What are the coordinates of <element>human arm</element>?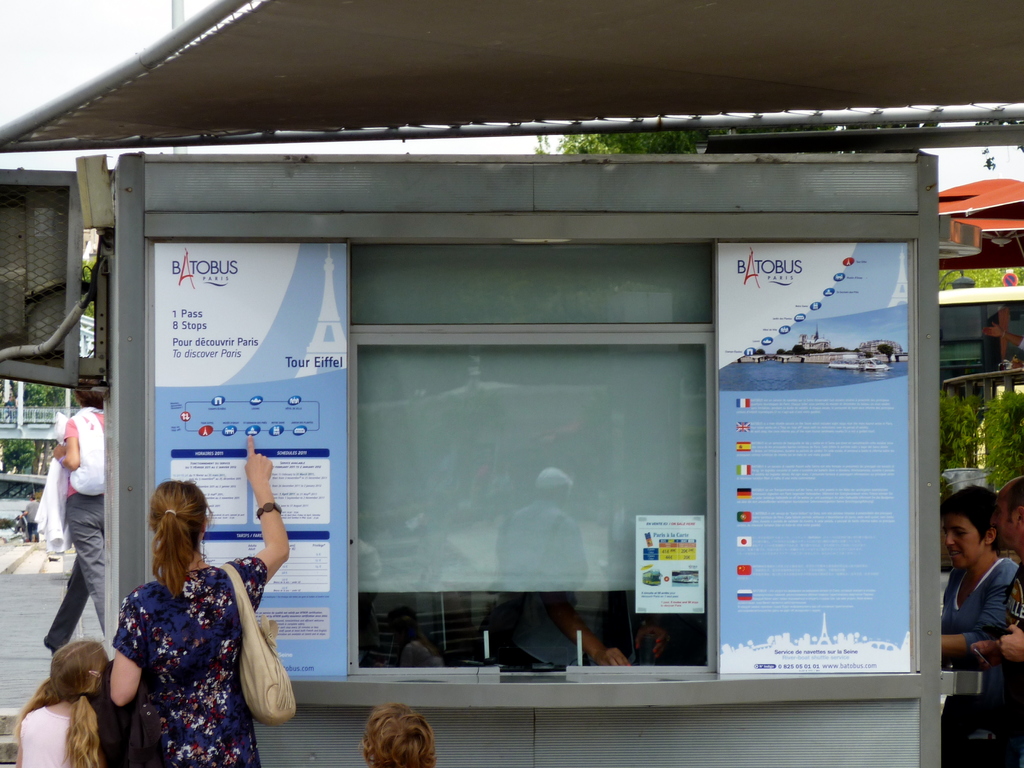
(940,558,1017,662).
